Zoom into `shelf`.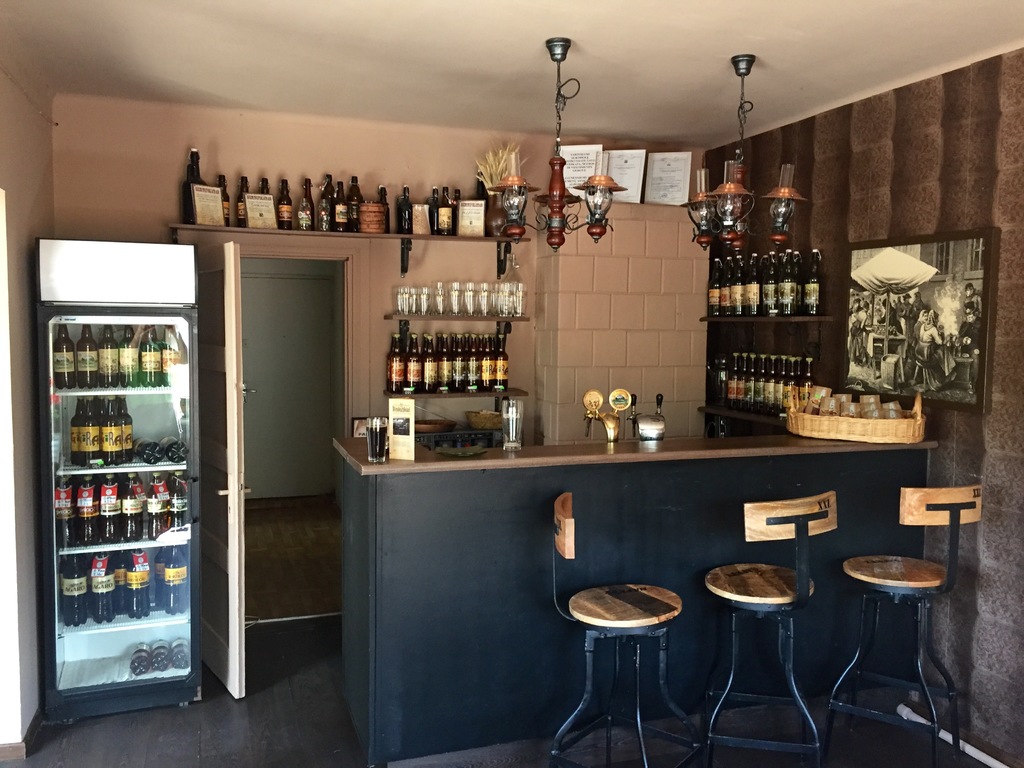
Zoom target: 383,317,520,403.
